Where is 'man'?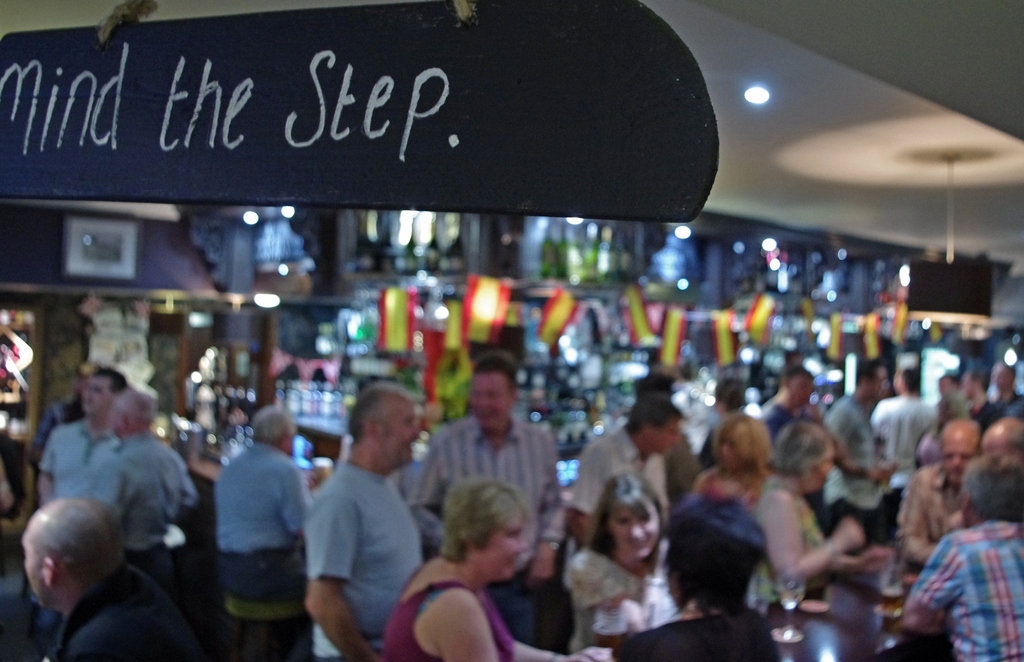
977/417/1023/464.
